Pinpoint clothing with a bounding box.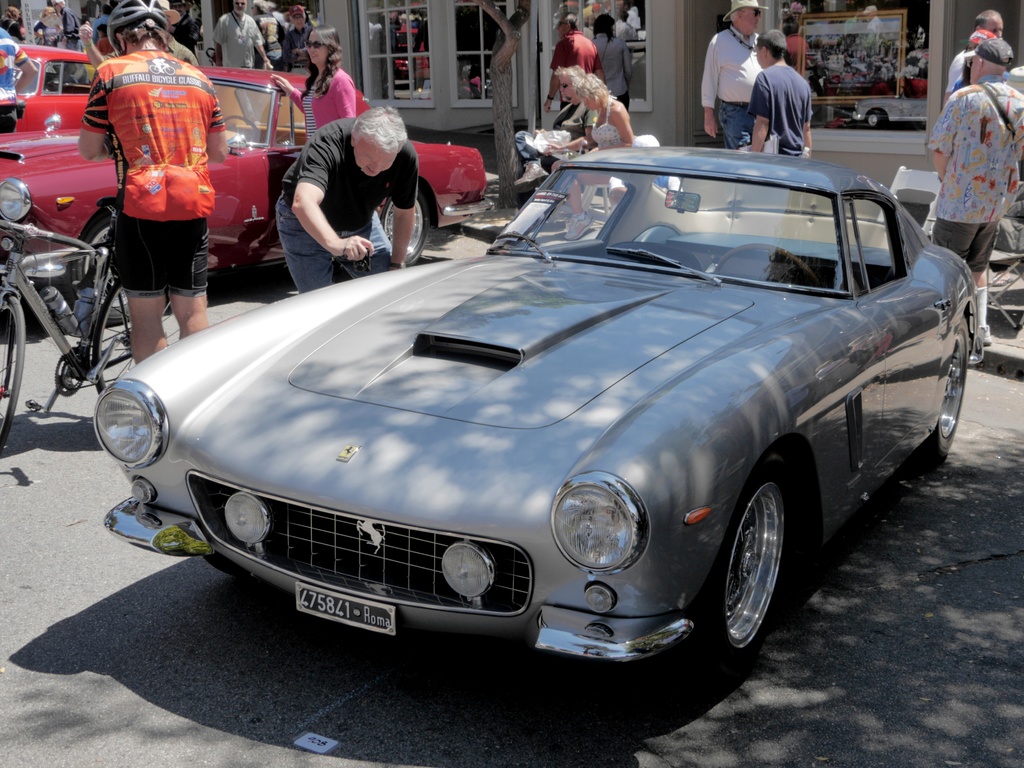
l=275, t=209, r=400, b=290.
